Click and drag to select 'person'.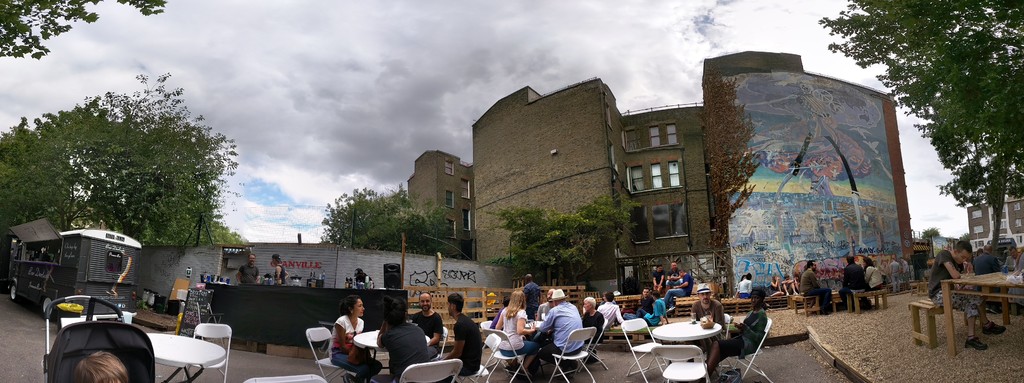
Selection: select_region(925, 238, 1002, 355).
